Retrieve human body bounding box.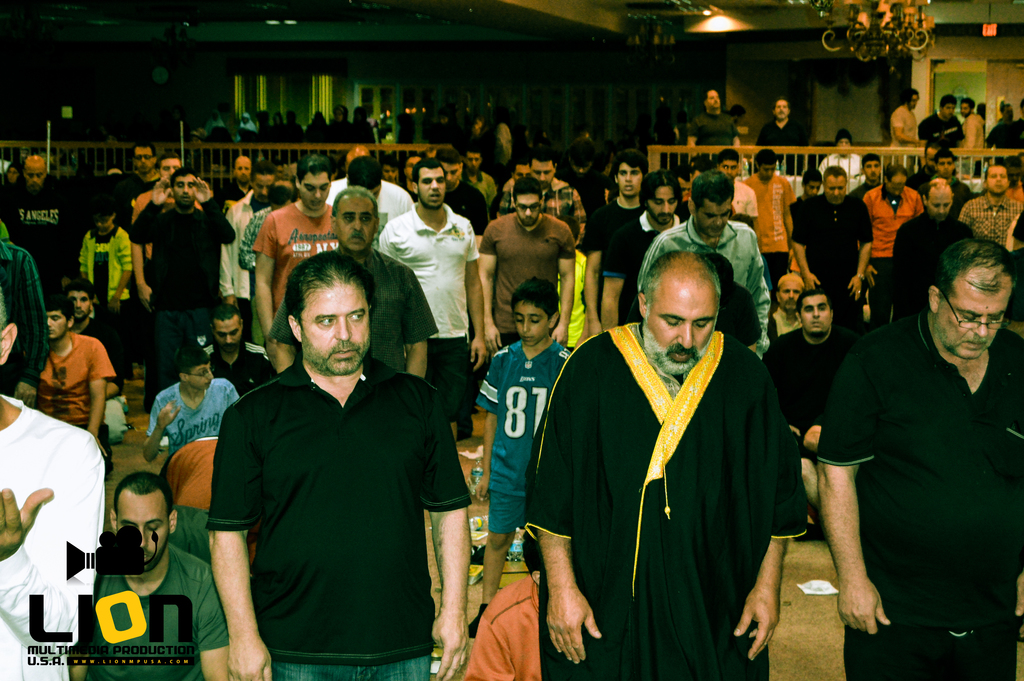
Bounding box: [189, 250, 467, 675].
